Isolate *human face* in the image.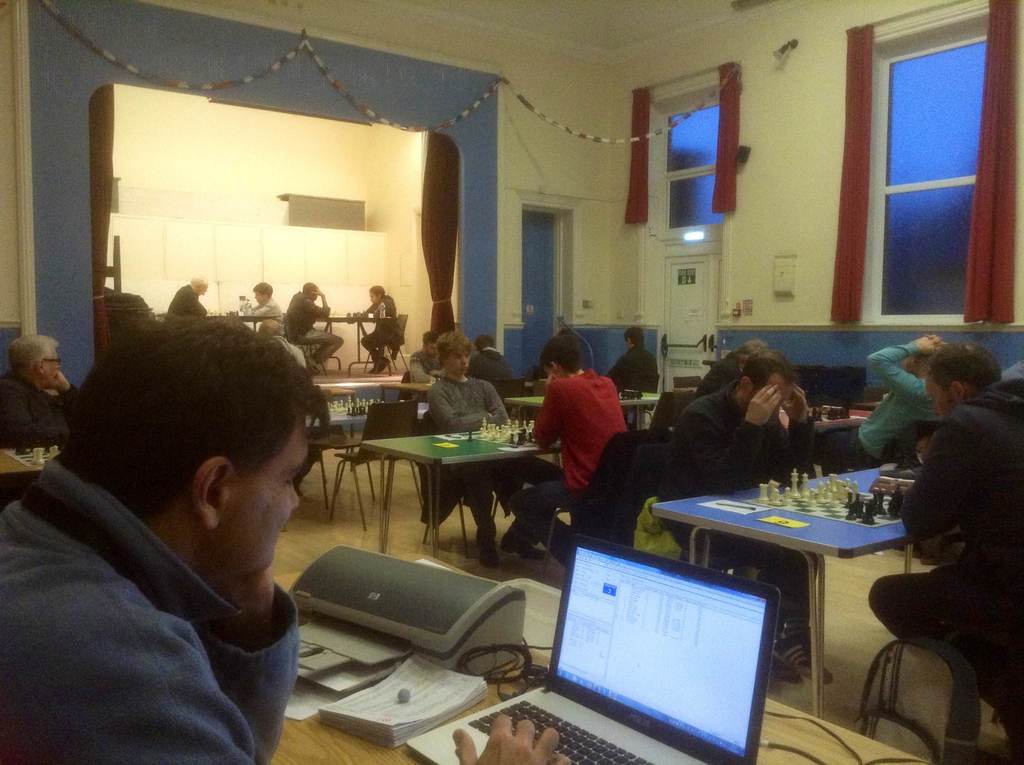
Isolated region: [449, 352, 473, 377].
